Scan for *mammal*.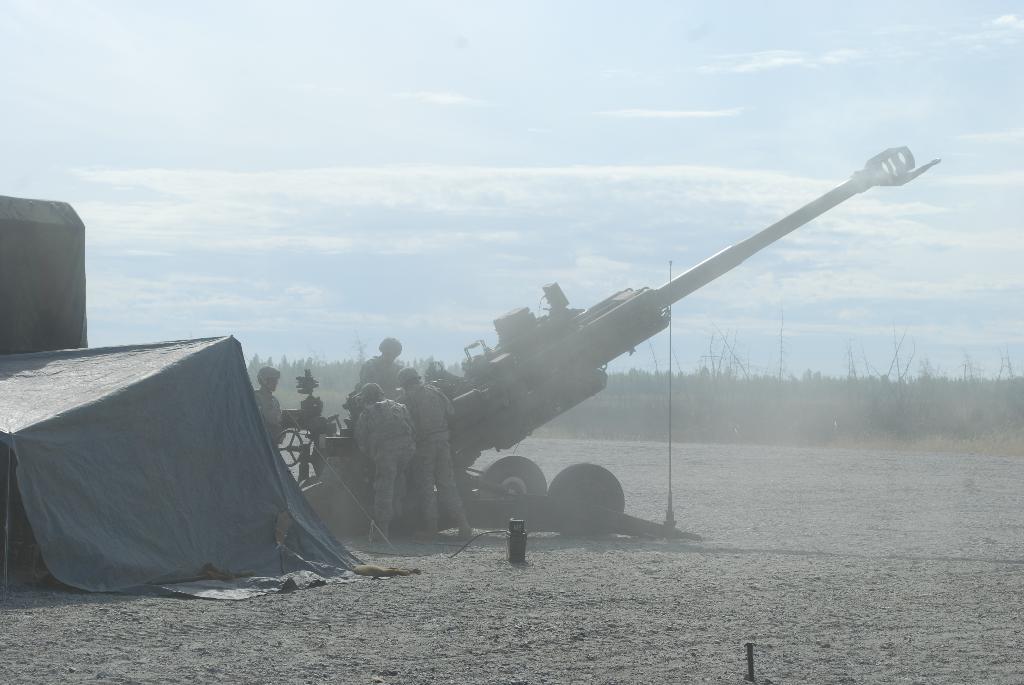
Scan result: bbox=(252, 370, 284, 447).
